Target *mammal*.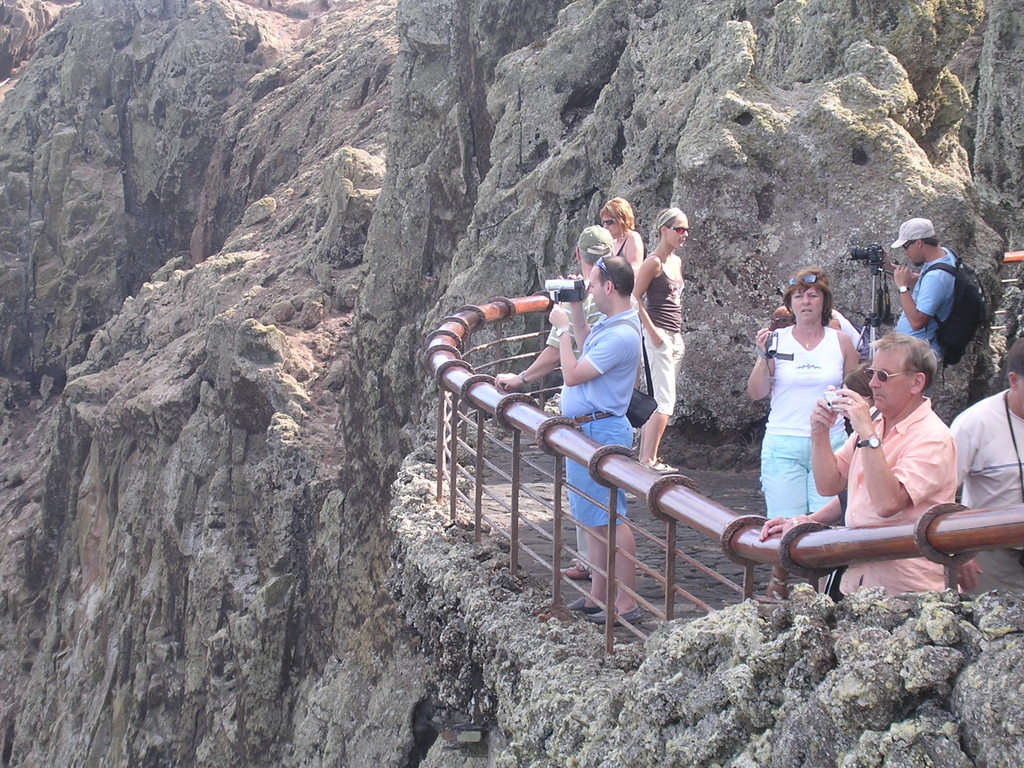
Target region: left=755, top=266, right=875, bottom=531.
